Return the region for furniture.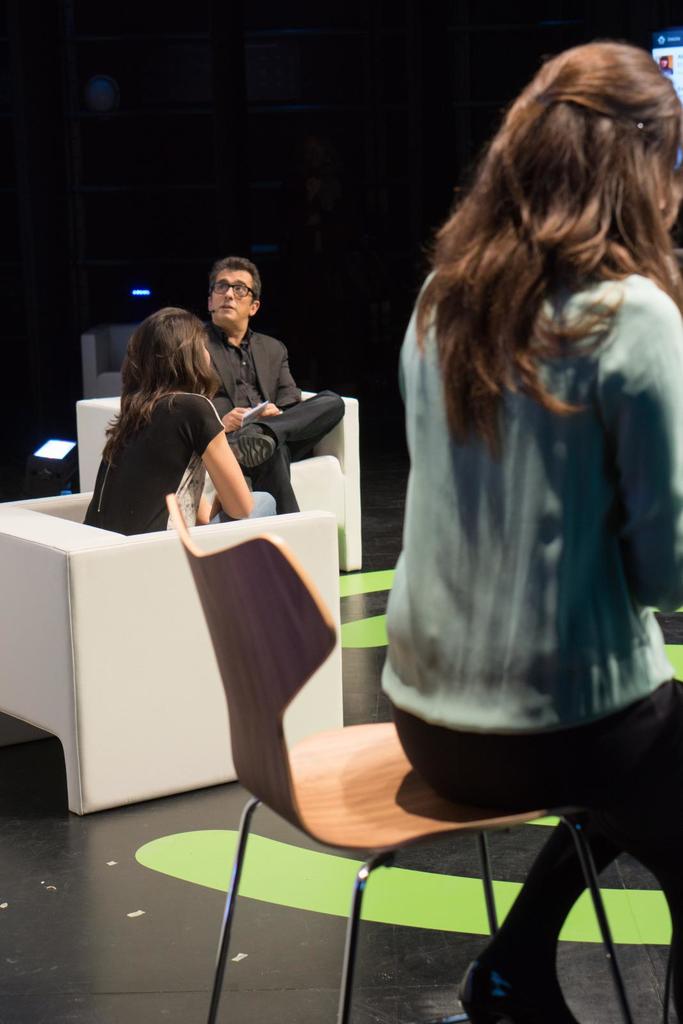
<bbox>160, 491, 634, 1023</bbox>.
